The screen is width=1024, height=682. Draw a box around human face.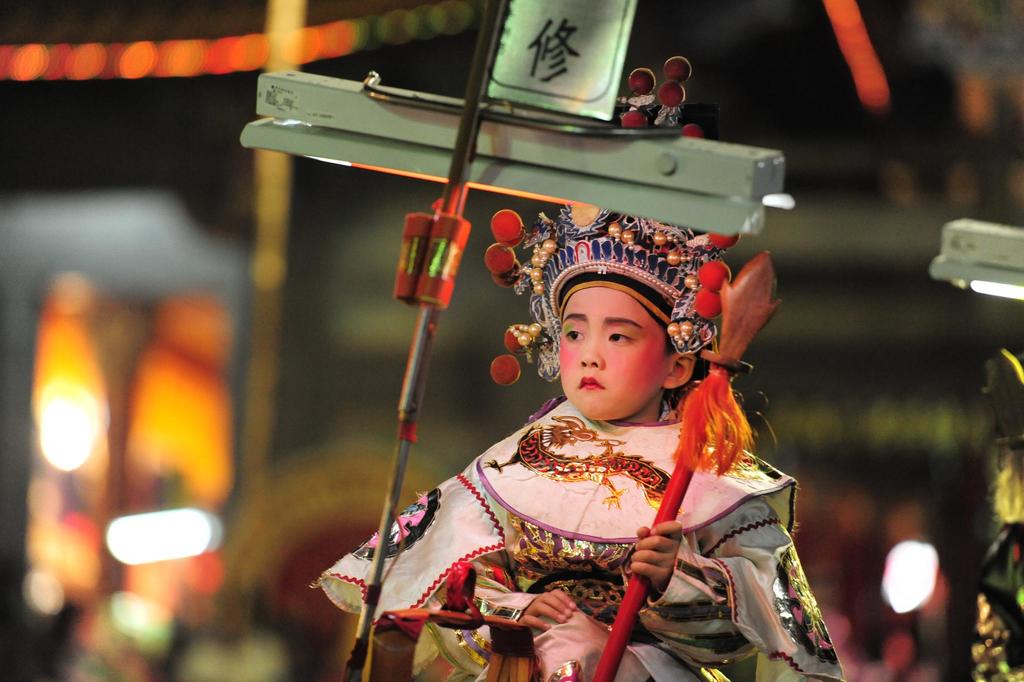
x1=554 y1=282 x2=673 y2=424.
